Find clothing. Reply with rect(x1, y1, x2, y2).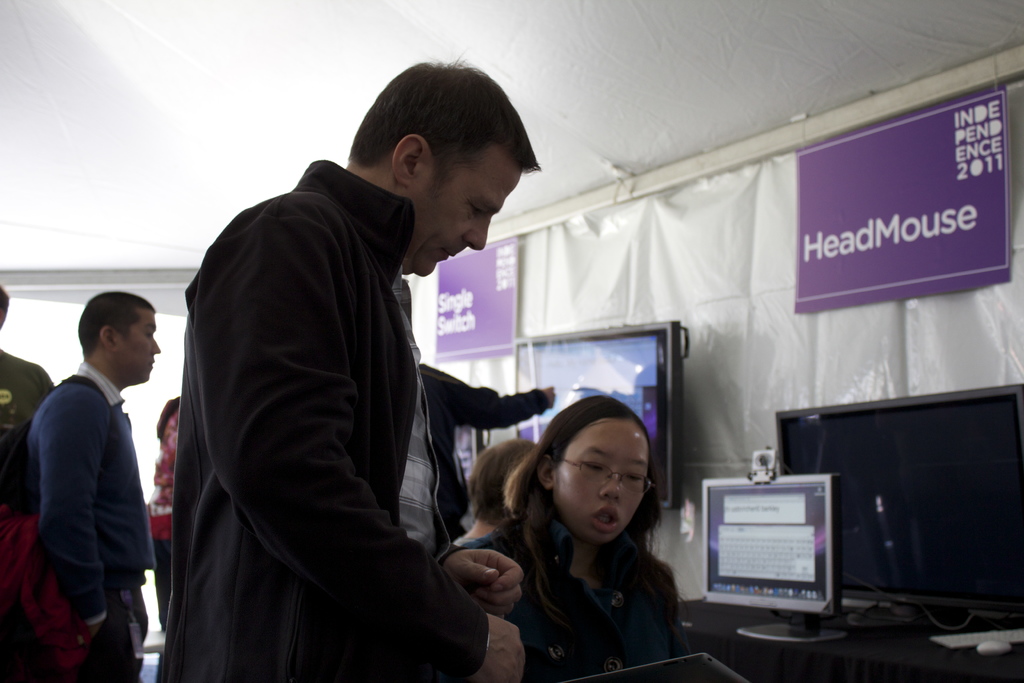
rect(451, 508, 692, 682).
